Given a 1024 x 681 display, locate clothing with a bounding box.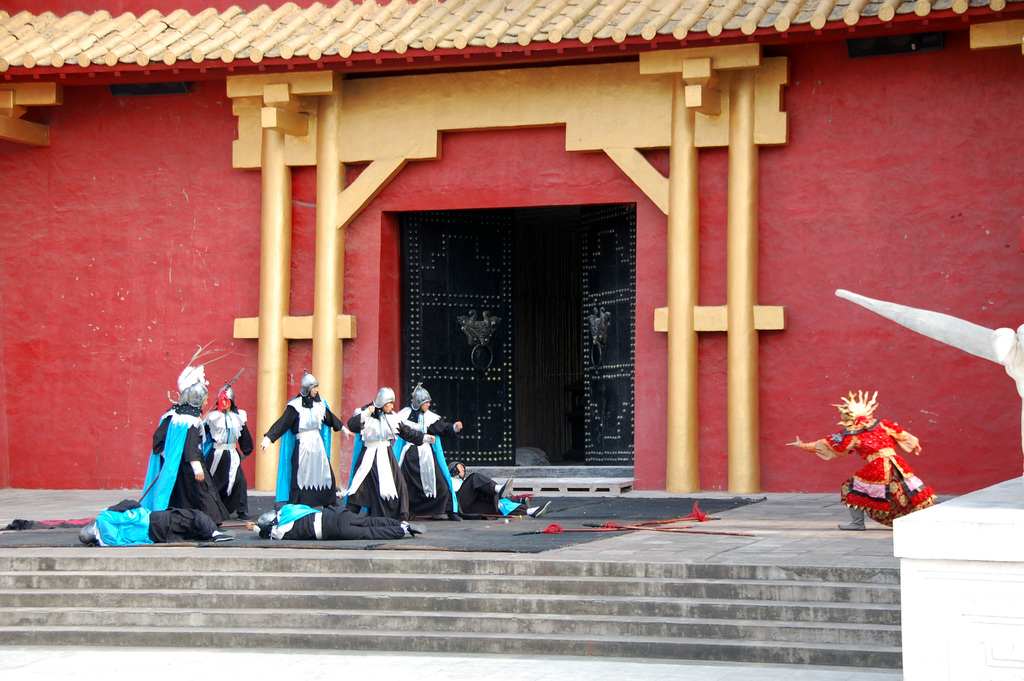
Located: {"x1": 254, "y1": 504, "x2": 405, "y2": 540}.
